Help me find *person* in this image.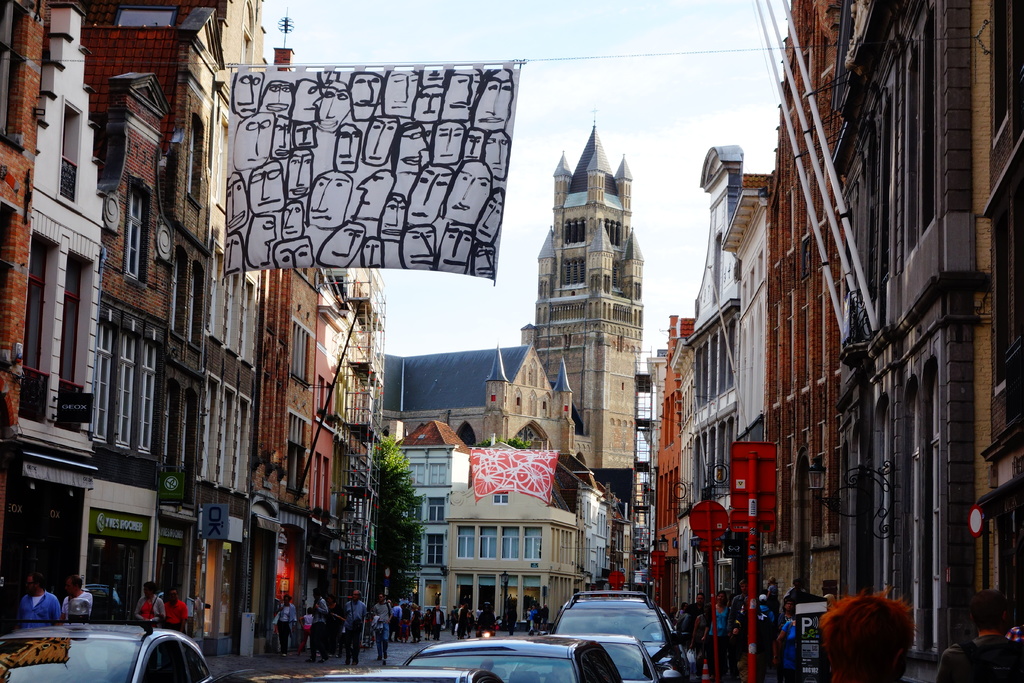
Found it: crop(414, 598, 435, 641).
